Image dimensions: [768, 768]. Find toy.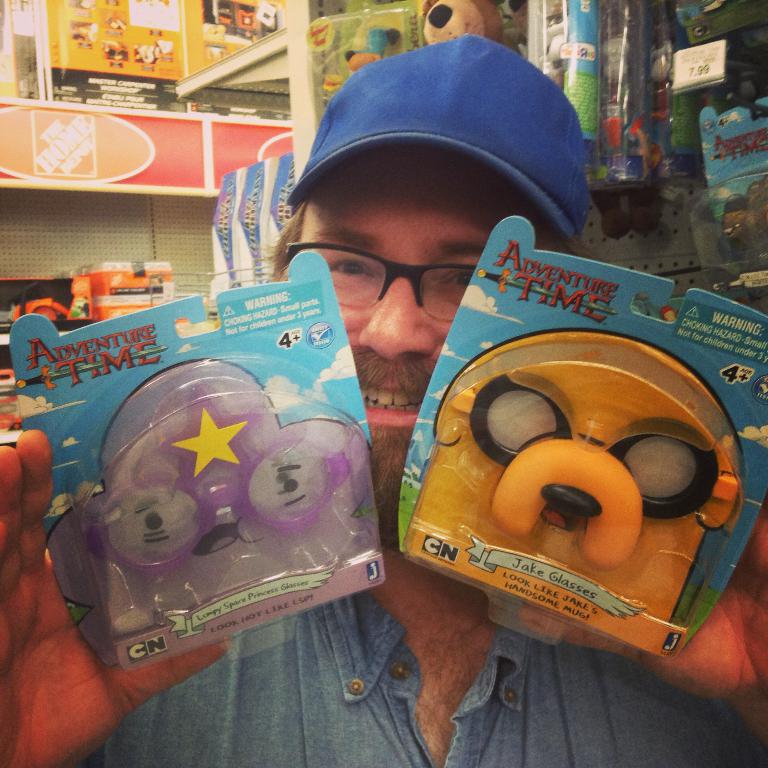
(left=416, top=0, right=502, bottom=46).
